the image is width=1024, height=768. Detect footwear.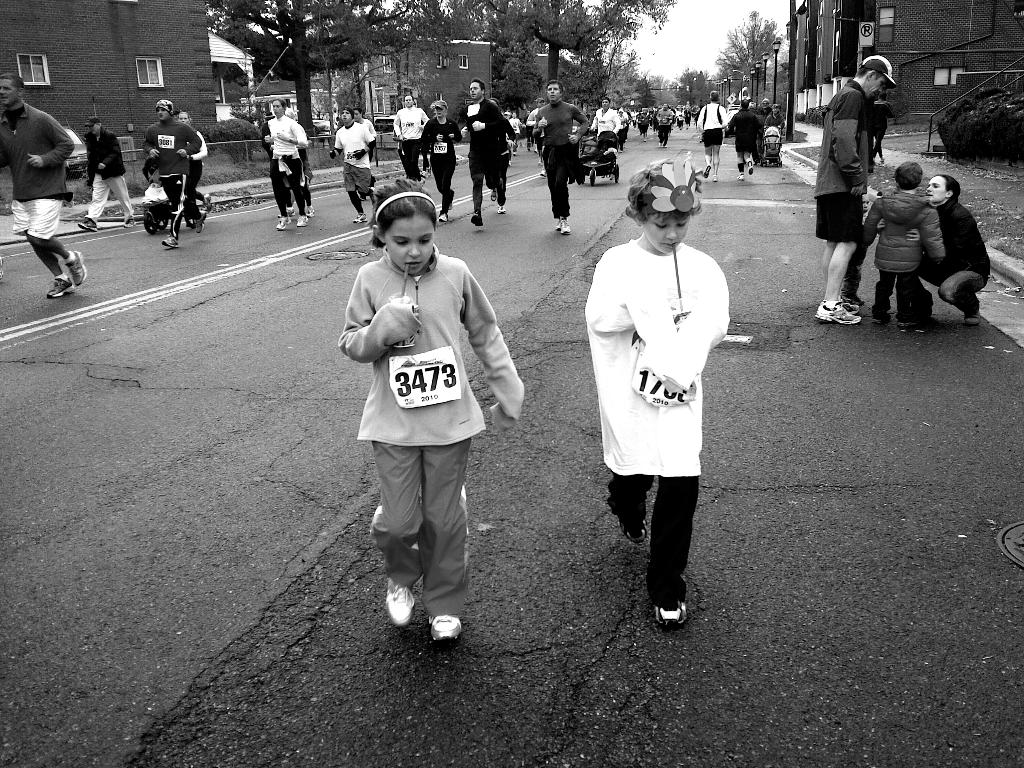
Detection: Rect(386, 578, 413, 630).
